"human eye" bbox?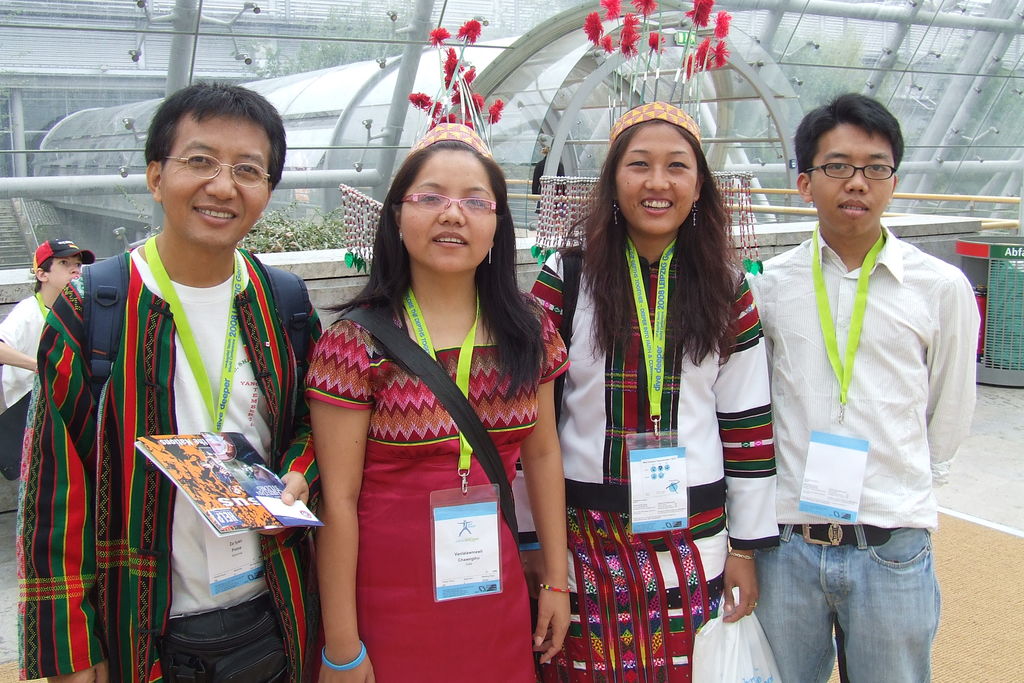
box=[71, 258, 81, 270]
